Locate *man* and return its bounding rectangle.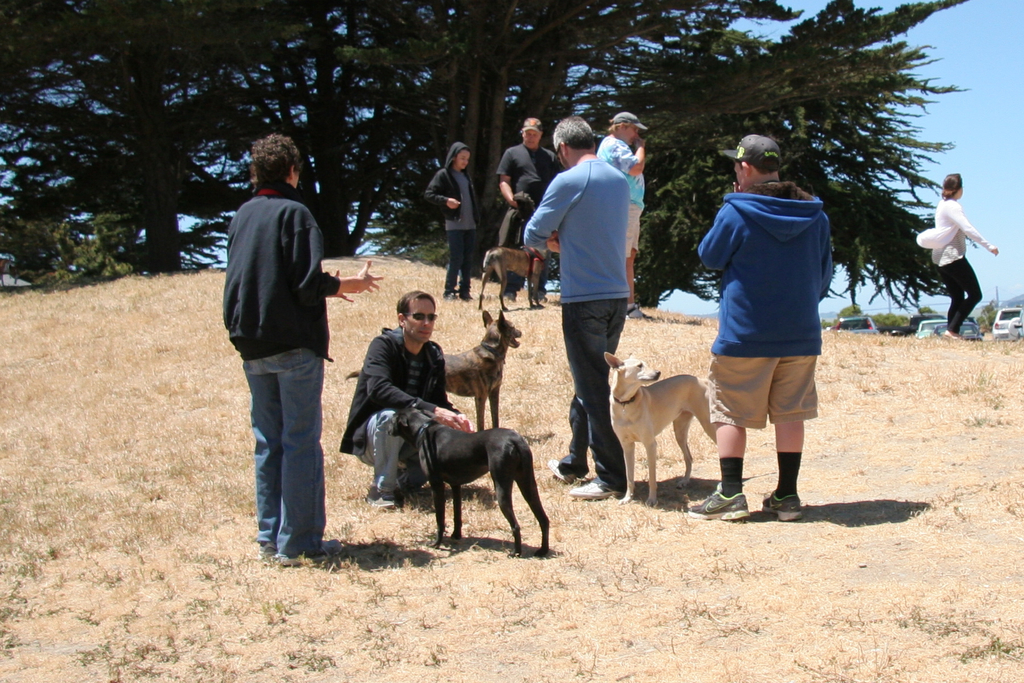
(left=596, top=110, right=648, bottom=257).
